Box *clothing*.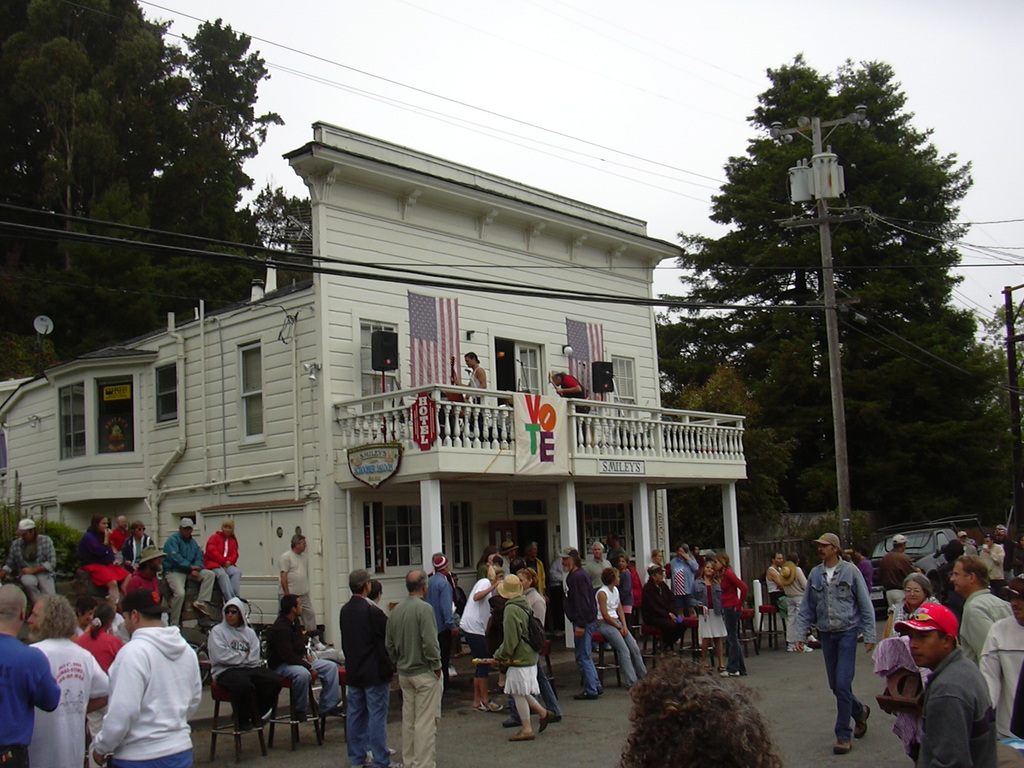
[0,631,51,759].
